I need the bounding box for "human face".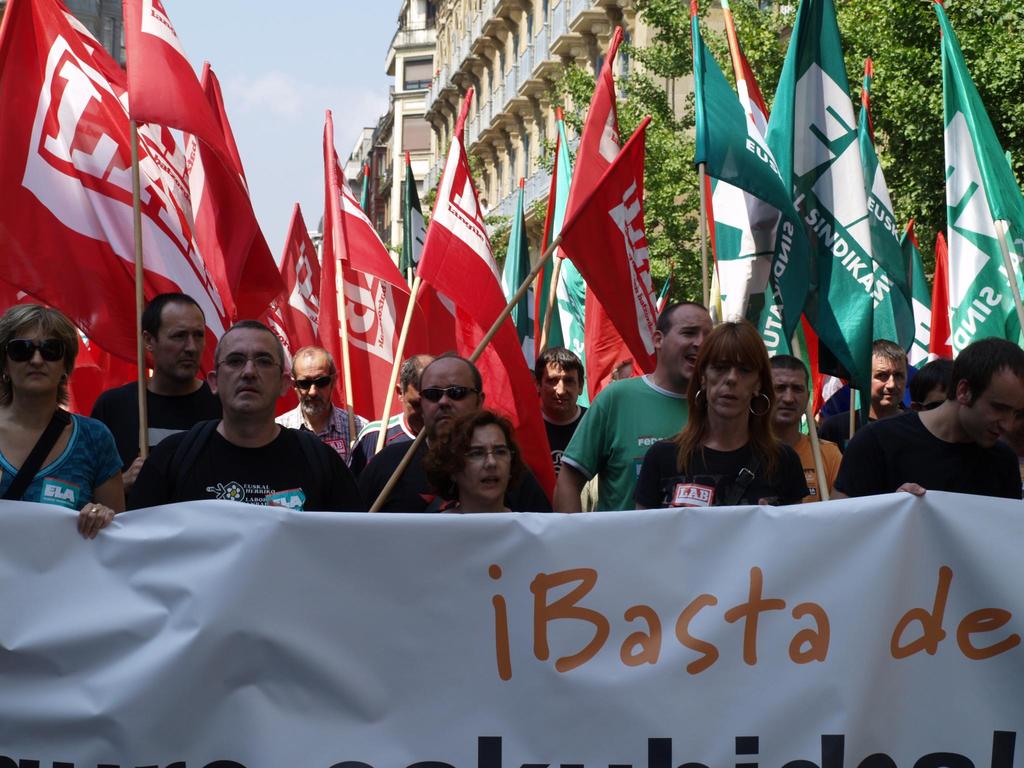
Here it is: <region>767, 367, 813, 420</region>.
